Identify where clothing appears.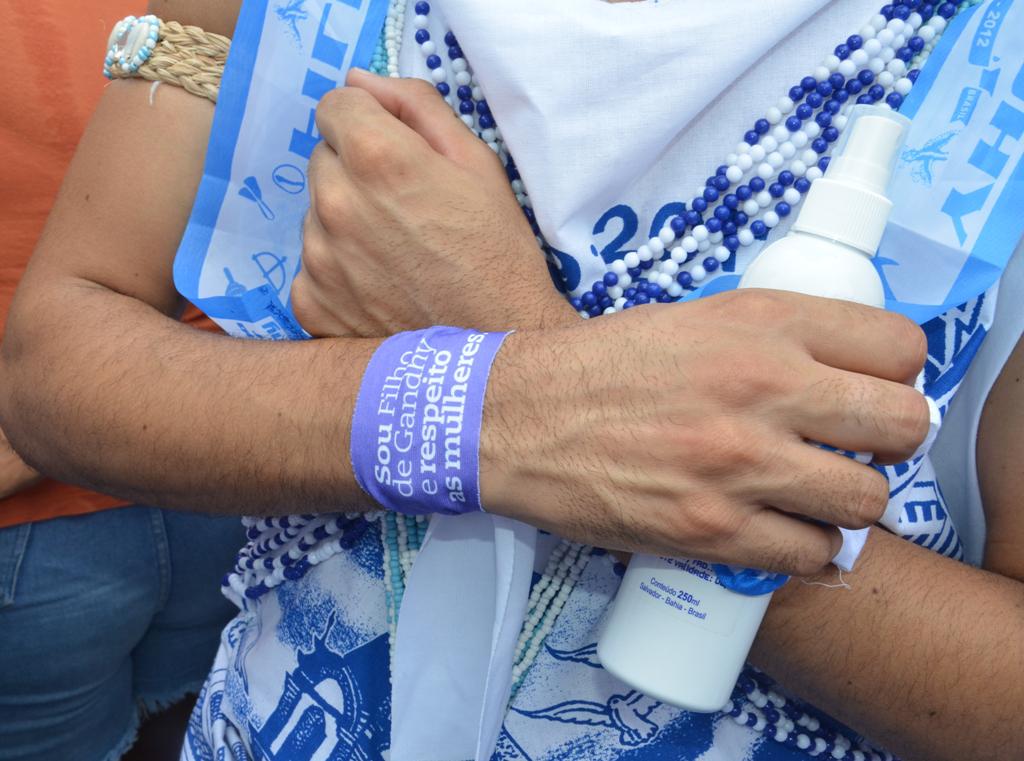
Appears at {"x1": 0, "y1": 3, "x2": 244, "y2": 760}.
